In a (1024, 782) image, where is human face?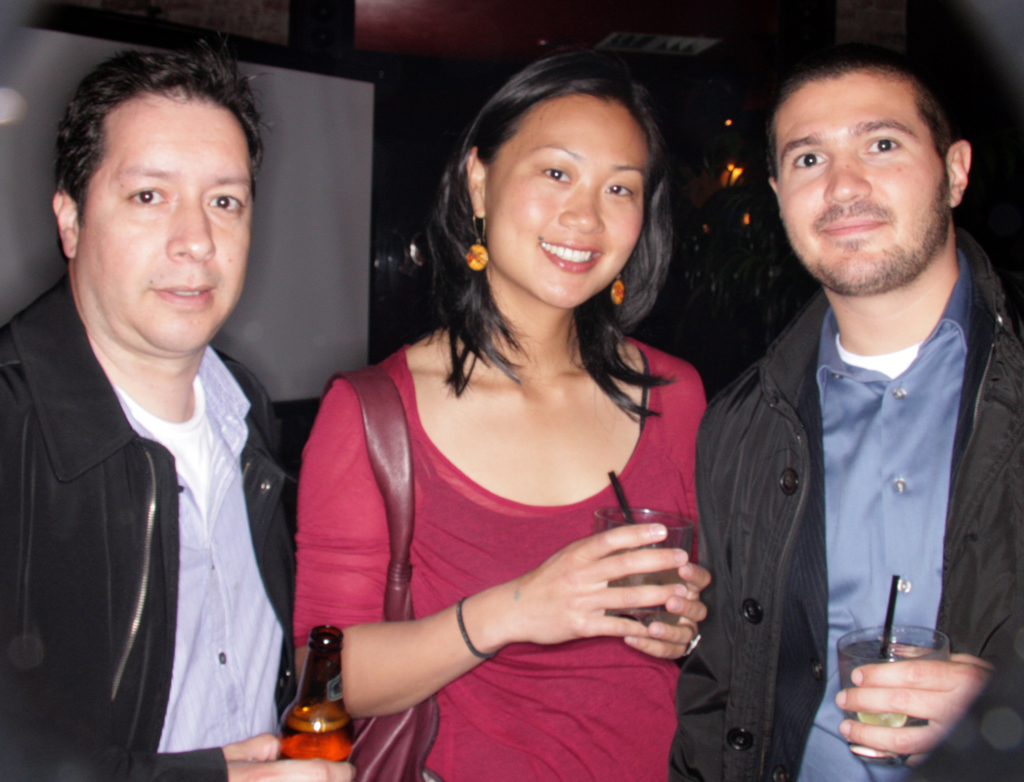
<bbox>774, 70, 945, 283</bbox>.
